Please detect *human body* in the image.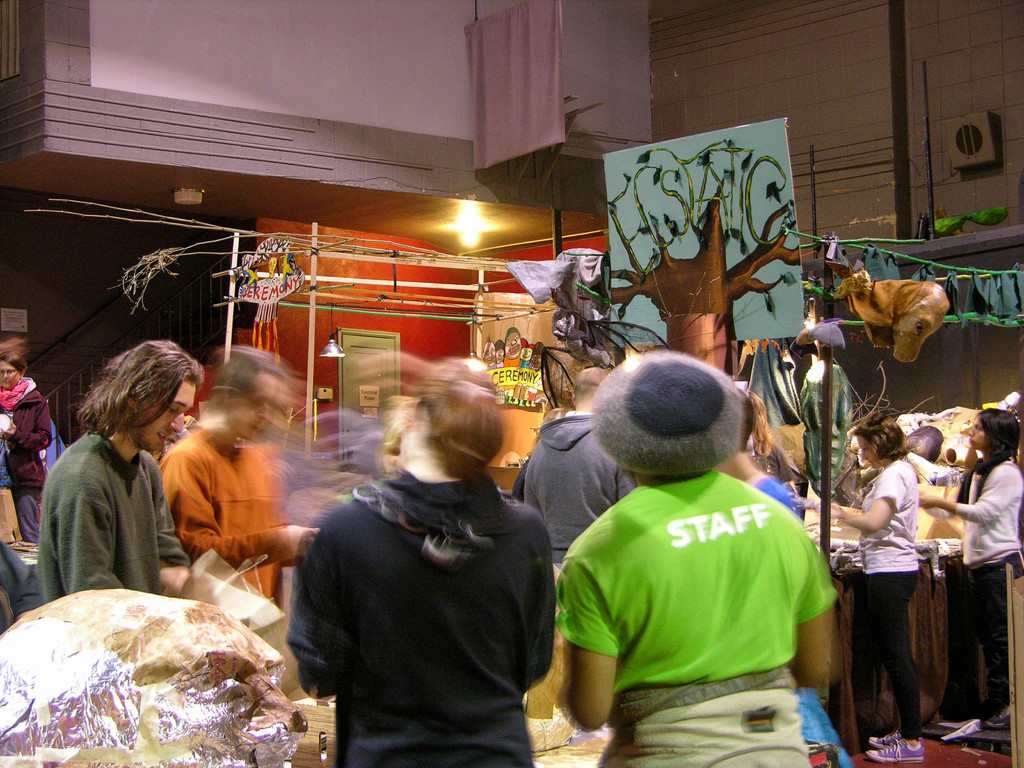
(x1=831, y1=405, x2=928, y2=766).
